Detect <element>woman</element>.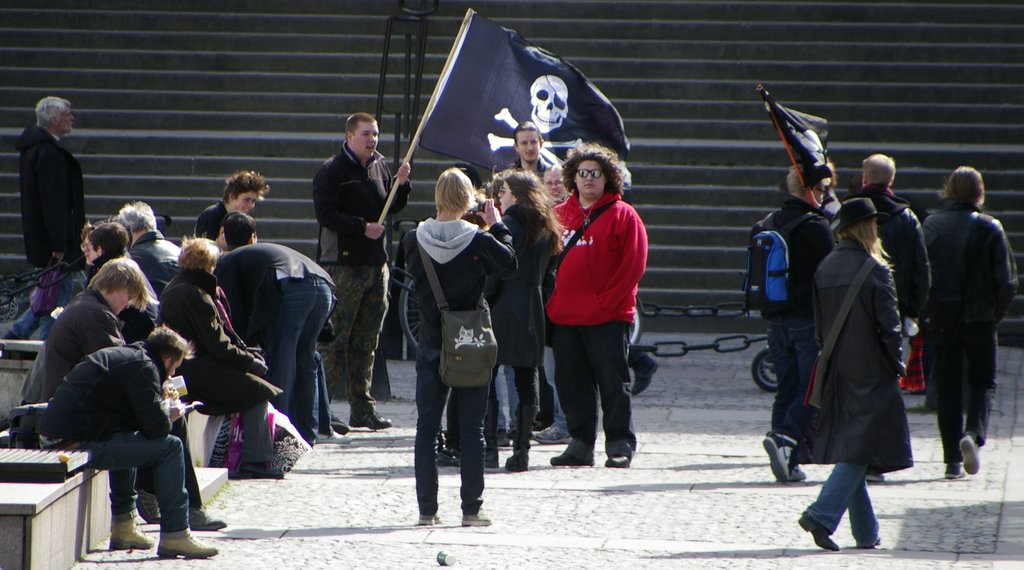
Detected at box(194, 172, 268, 237).
